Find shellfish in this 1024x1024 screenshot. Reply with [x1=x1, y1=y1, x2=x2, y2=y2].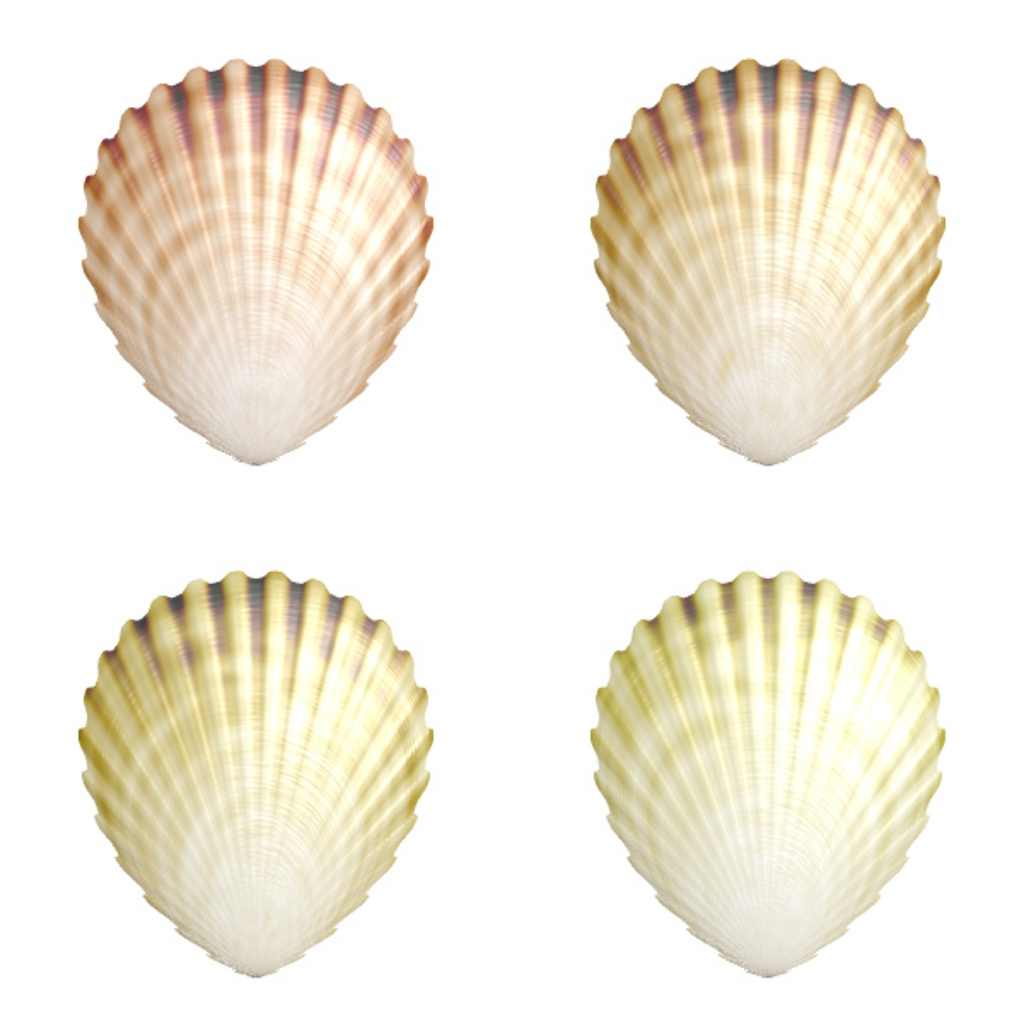
[x1=585, y1=570, x2=952, y2=985].
